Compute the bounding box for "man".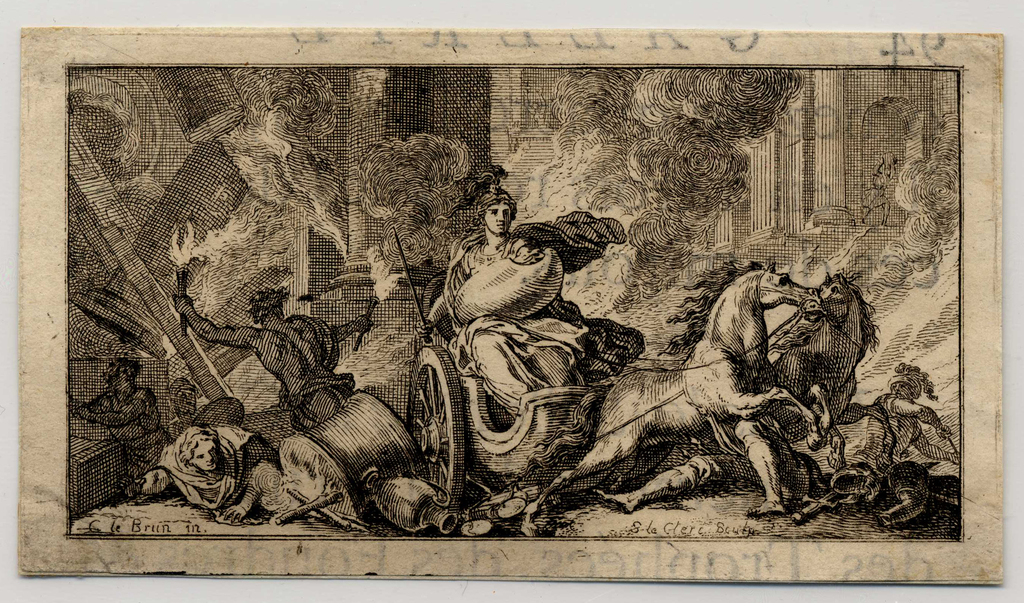
Rect(134, 418, 269, 525).
